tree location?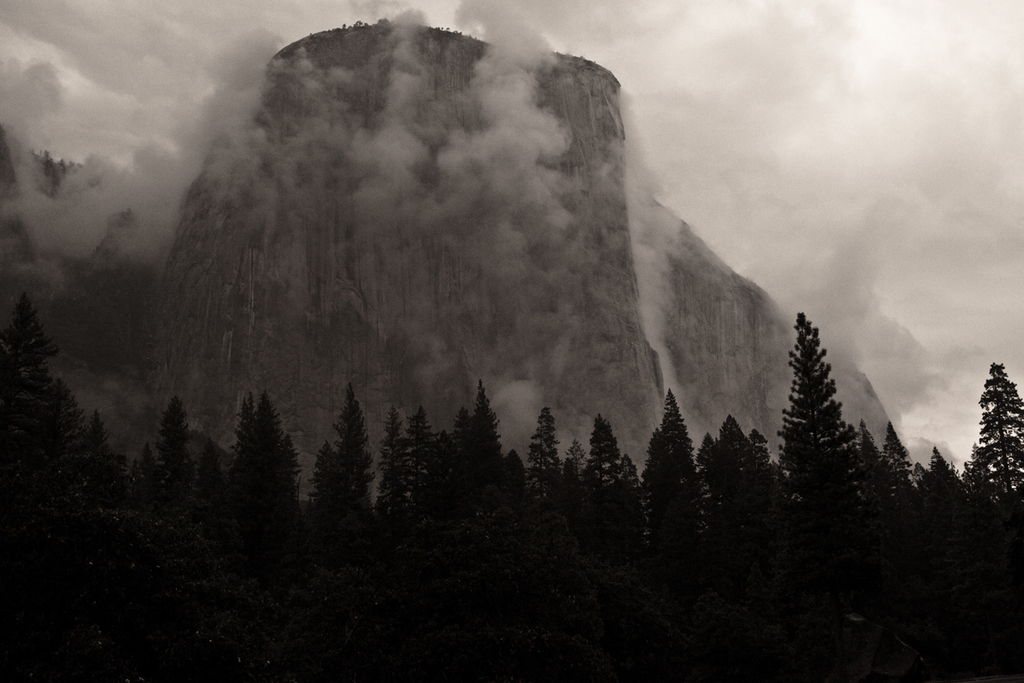
<bbox>387, 394, 432, 532</bbox>
